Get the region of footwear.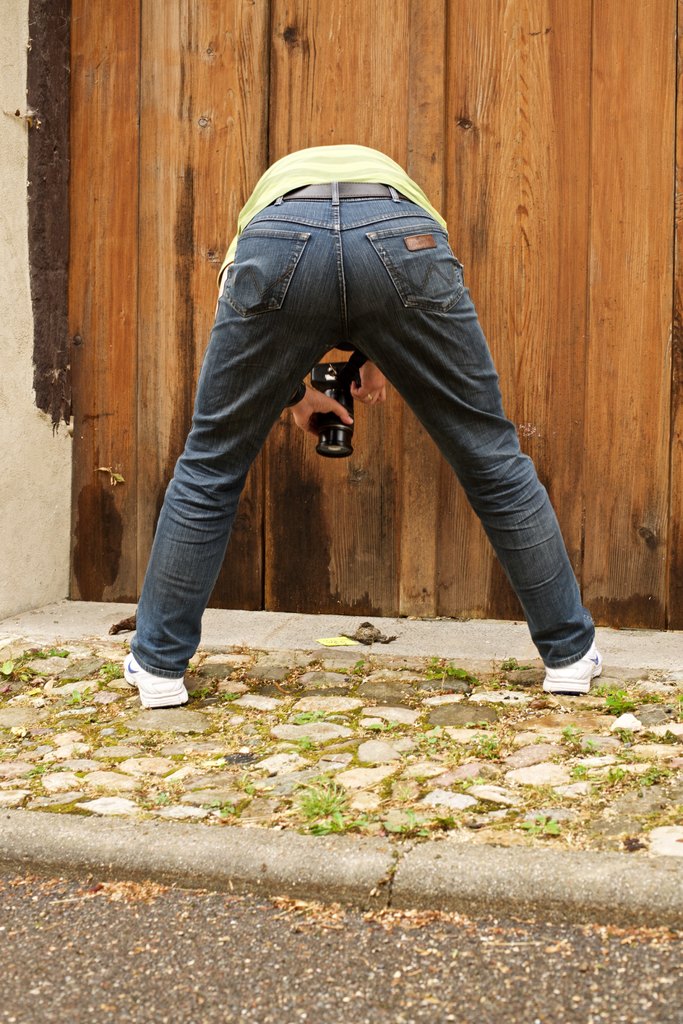
region(121, 643, 198, 710).
